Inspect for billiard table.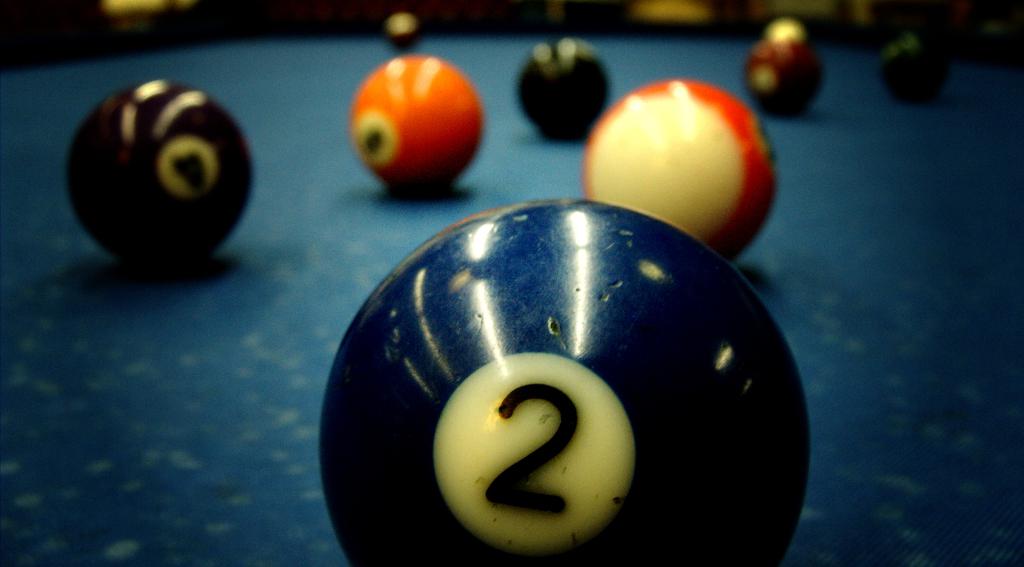
Inspection: x1=0, y1=17, x2=1023, y2=566.
